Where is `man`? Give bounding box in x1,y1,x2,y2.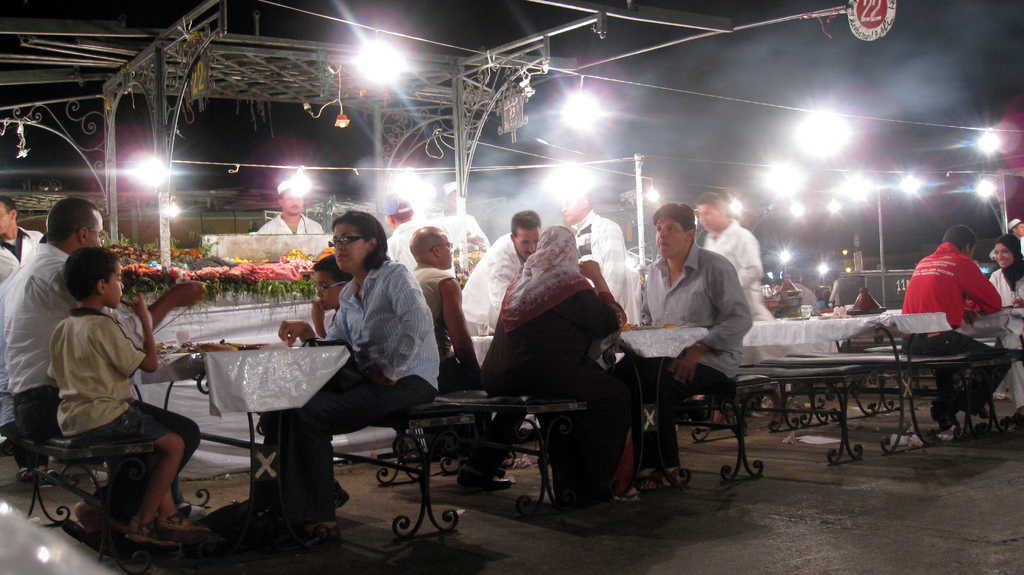
0,198,199,542.
